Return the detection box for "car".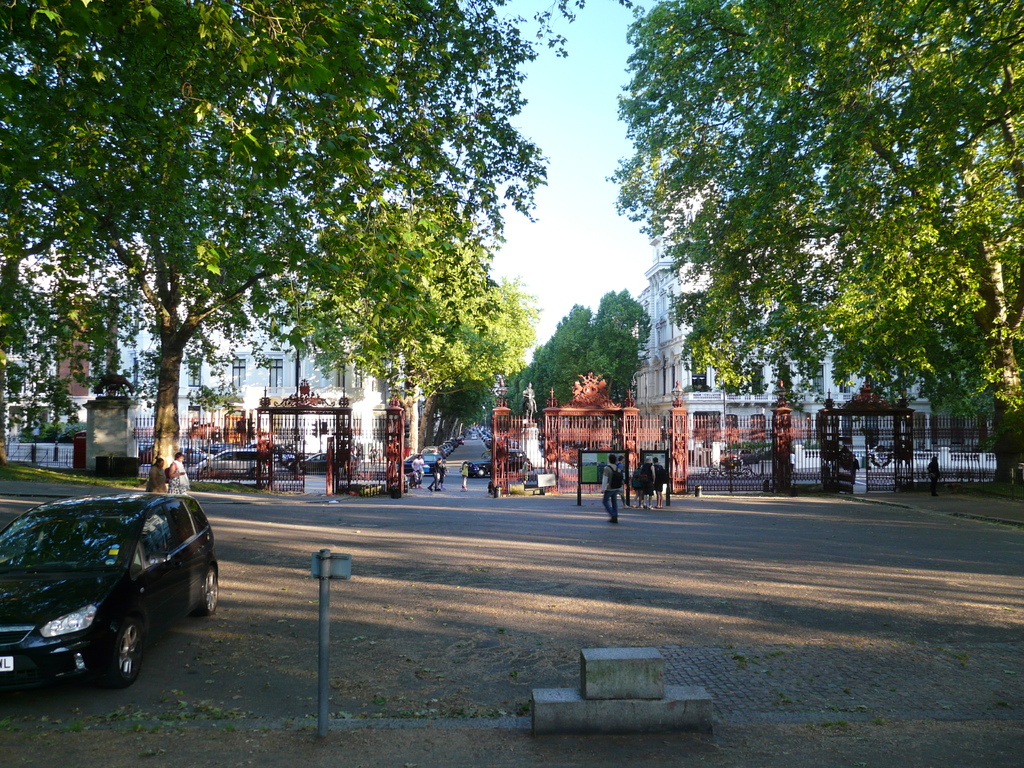
(287, 451, 358, 474).
